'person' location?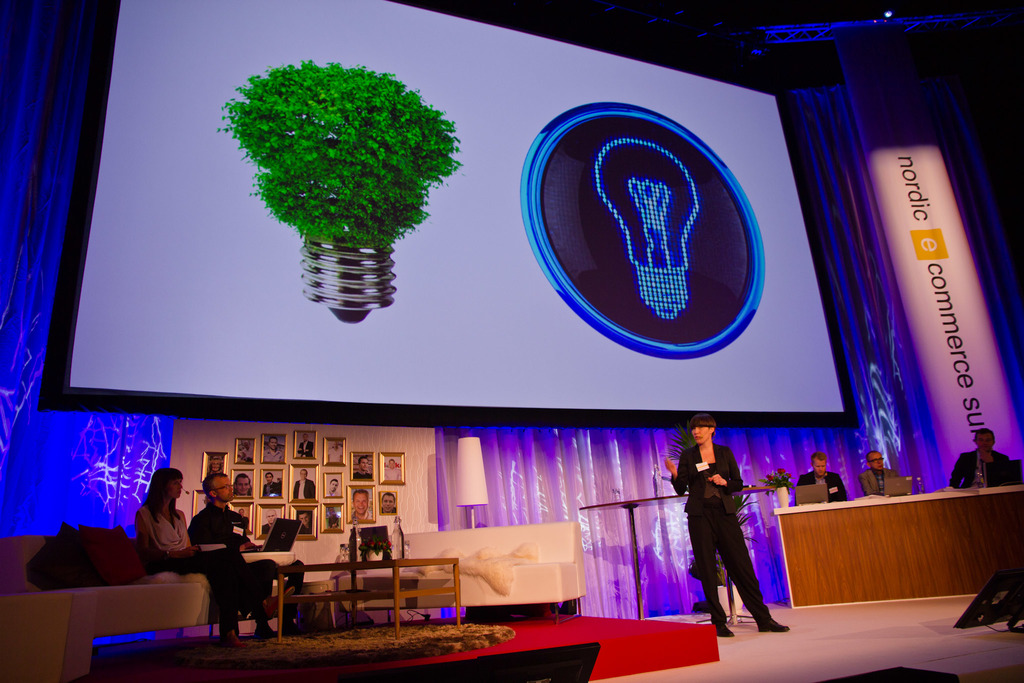
left=942, top=424, right=1014, bottom=488
